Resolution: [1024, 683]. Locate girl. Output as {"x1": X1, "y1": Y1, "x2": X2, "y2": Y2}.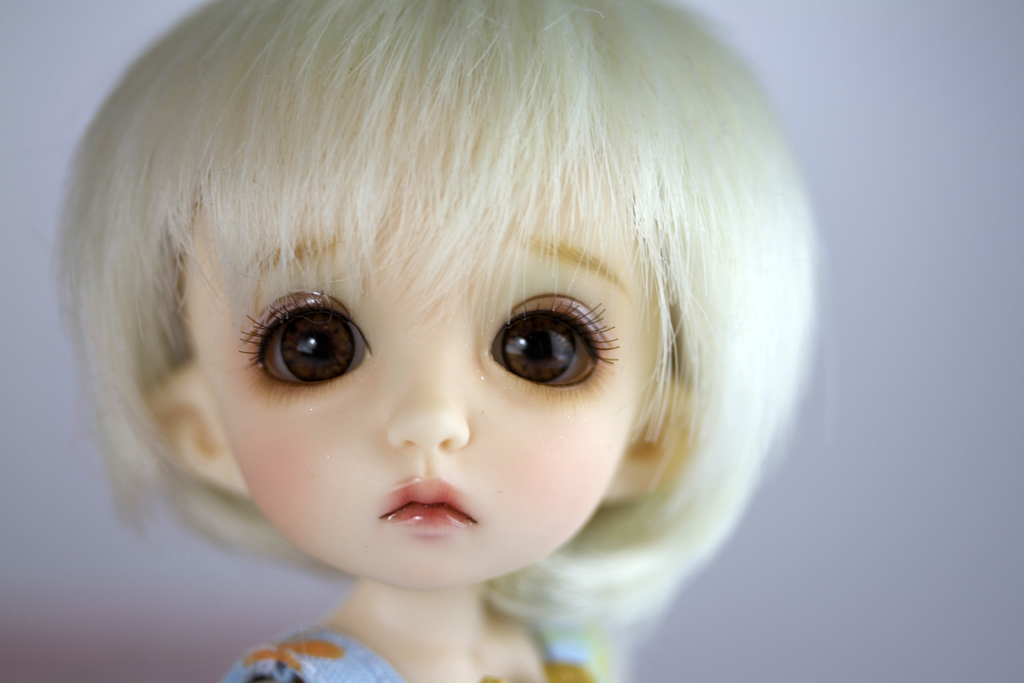
{"x1": 52, "y1": 0, "x2": 826, "y2": 682}.
